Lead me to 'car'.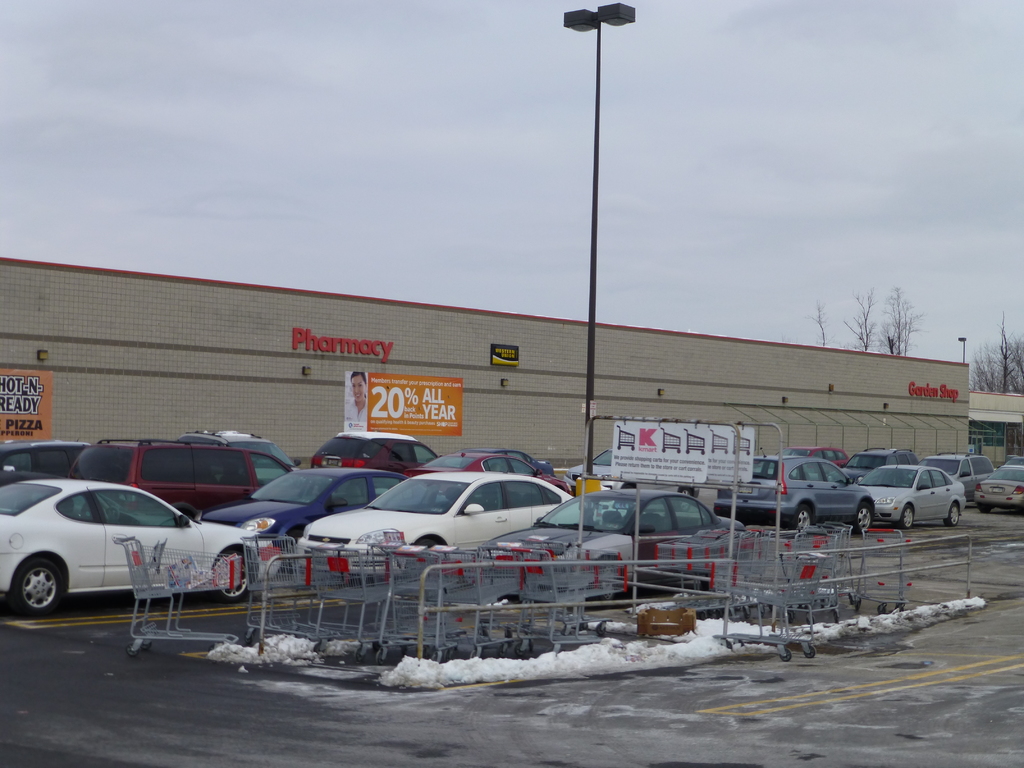
Lead to (861, 468, 969, 528).
